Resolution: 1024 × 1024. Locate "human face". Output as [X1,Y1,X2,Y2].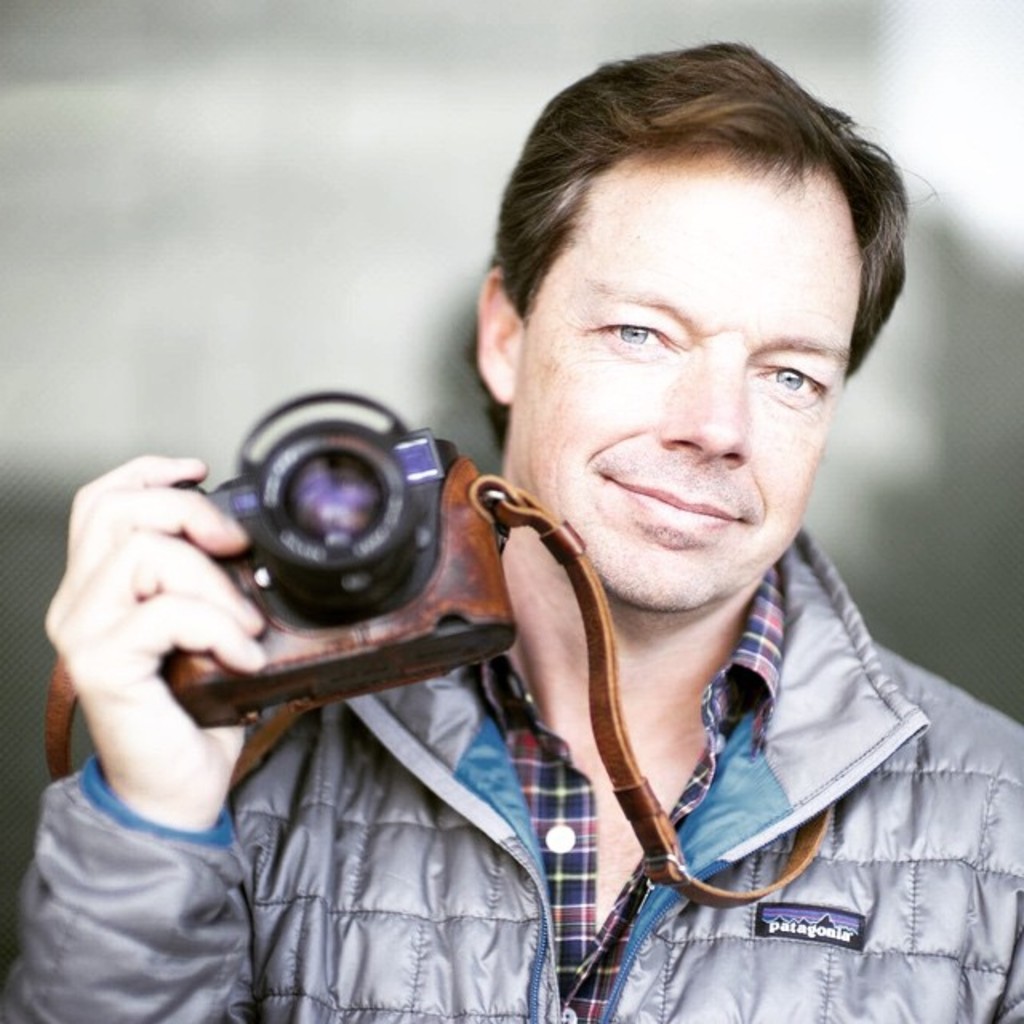
[499,118,874,602].
